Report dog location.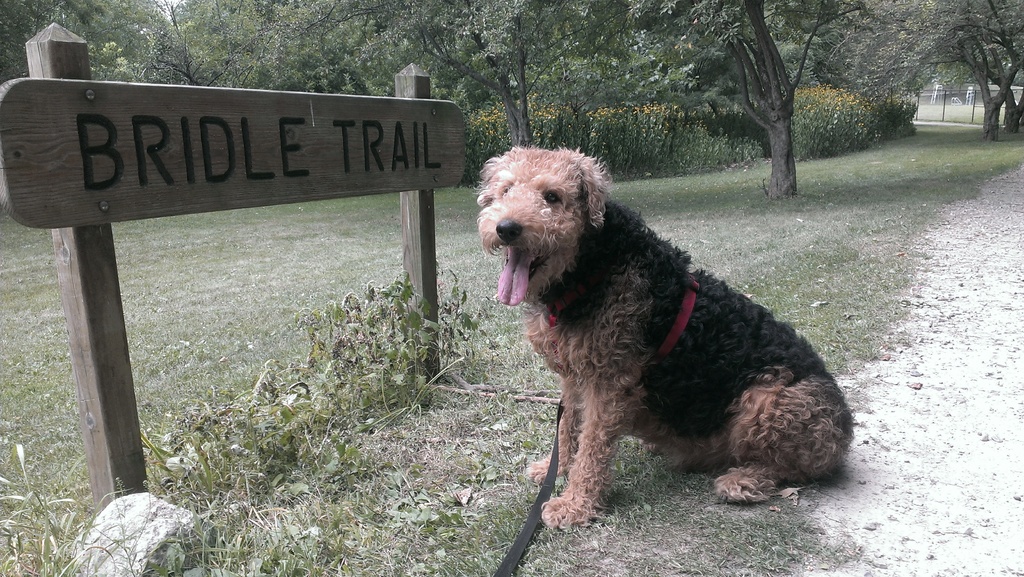
Report: bbox(468, 140, 861, 532).
